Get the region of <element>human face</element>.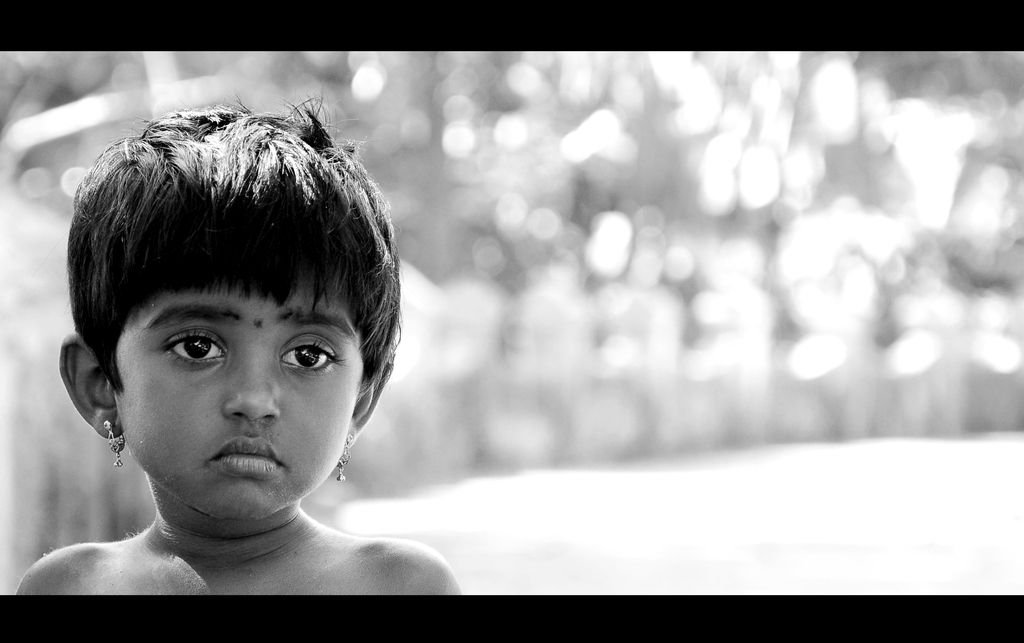
bbox(116, 275, 370, 521).
